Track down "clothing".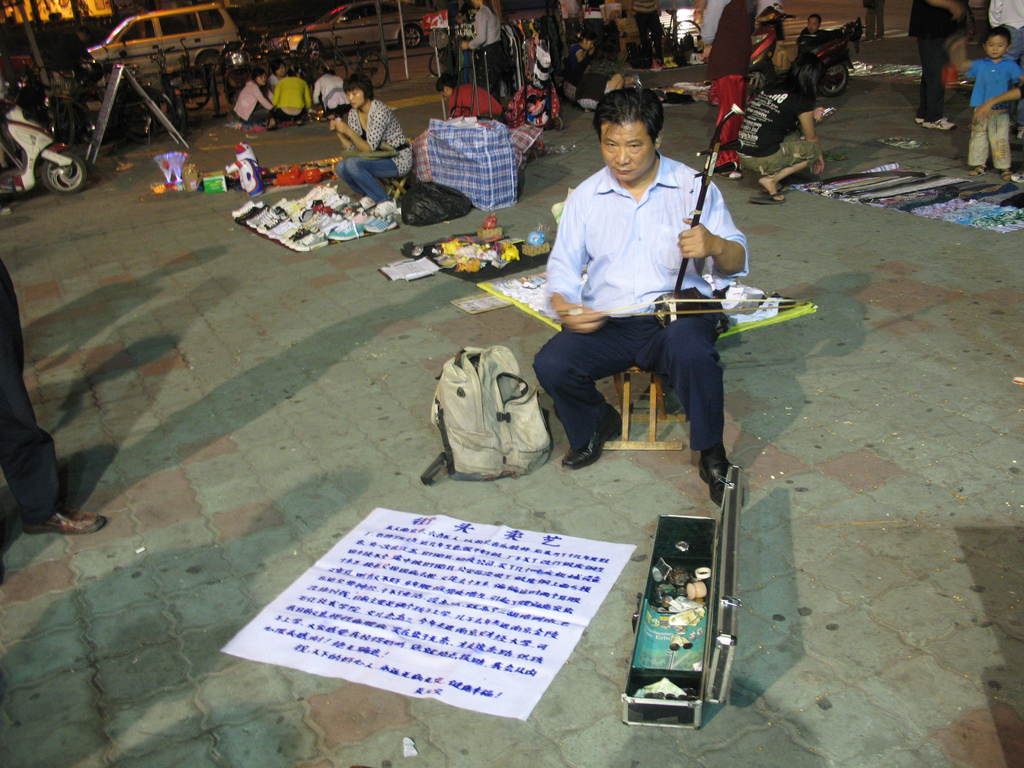
Tracked to bbox(314, 68, 353, 120).
